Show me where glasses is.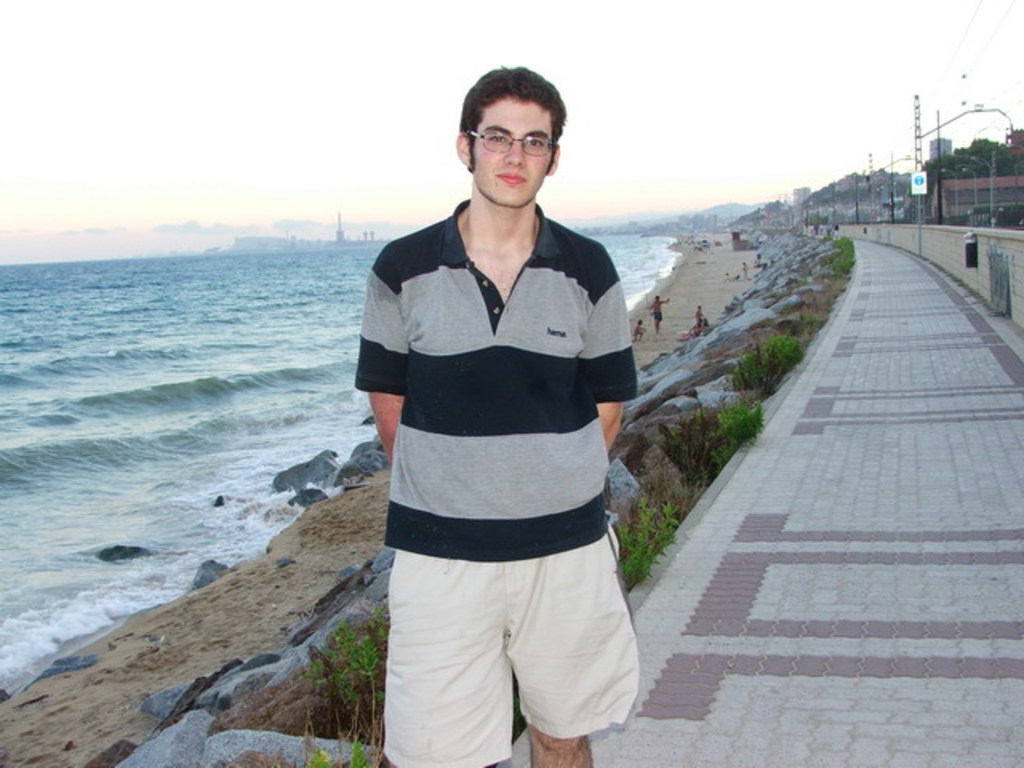
glasses is at (left=451, top=117, right=571, bottom=165).
